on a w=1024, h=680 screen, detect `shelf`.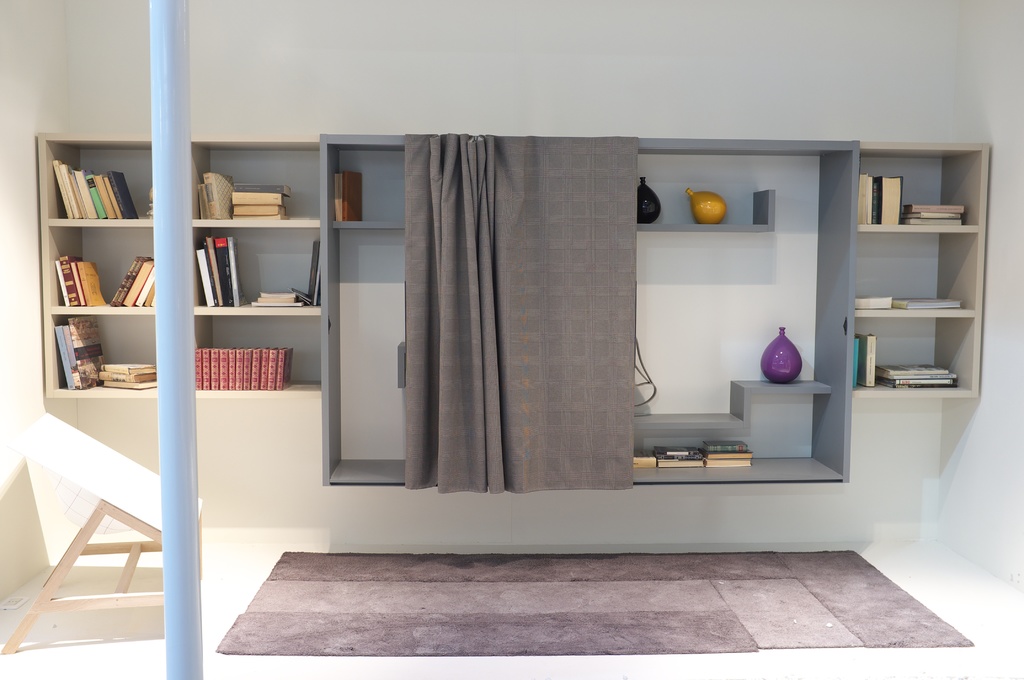
left=32, top=311, right=314, bottom=399.
